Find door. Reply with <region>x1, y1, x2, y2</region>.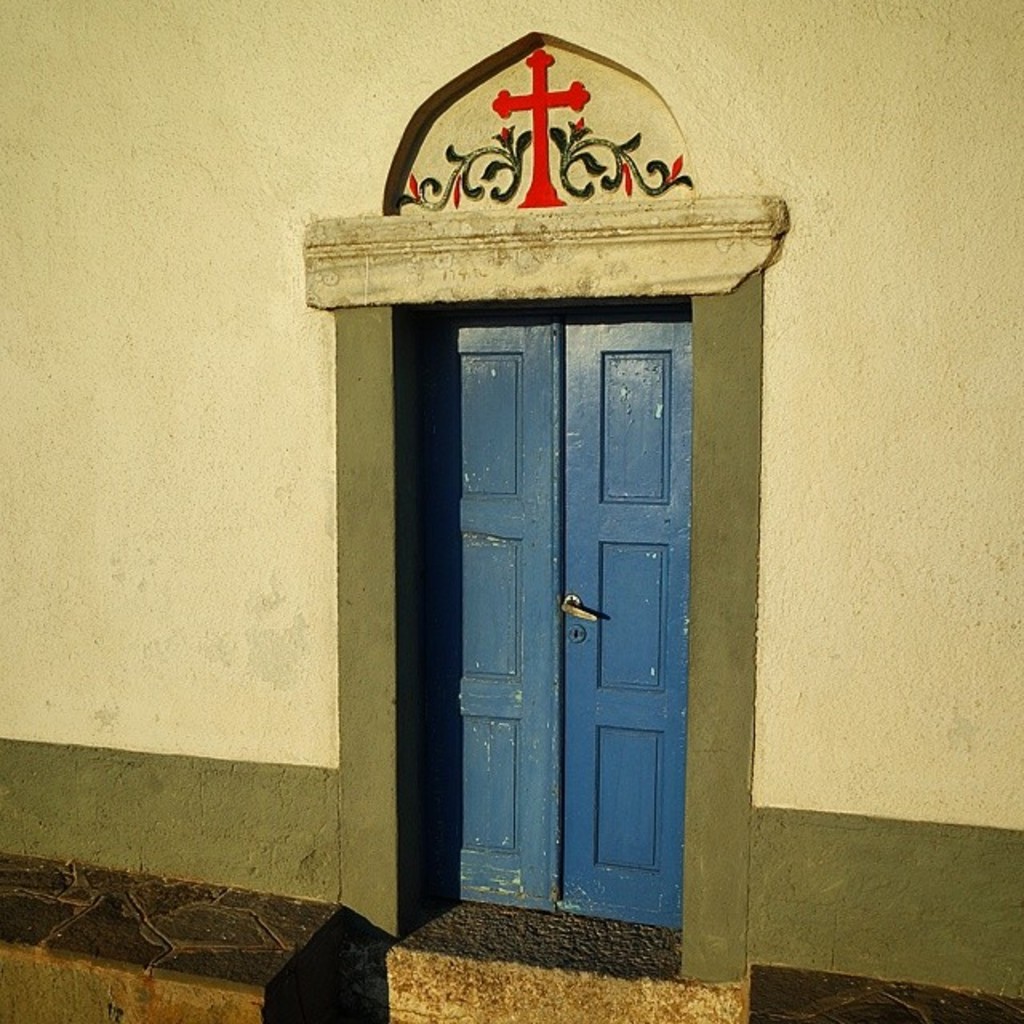
<region>418, 294, 694, 942</region>.
